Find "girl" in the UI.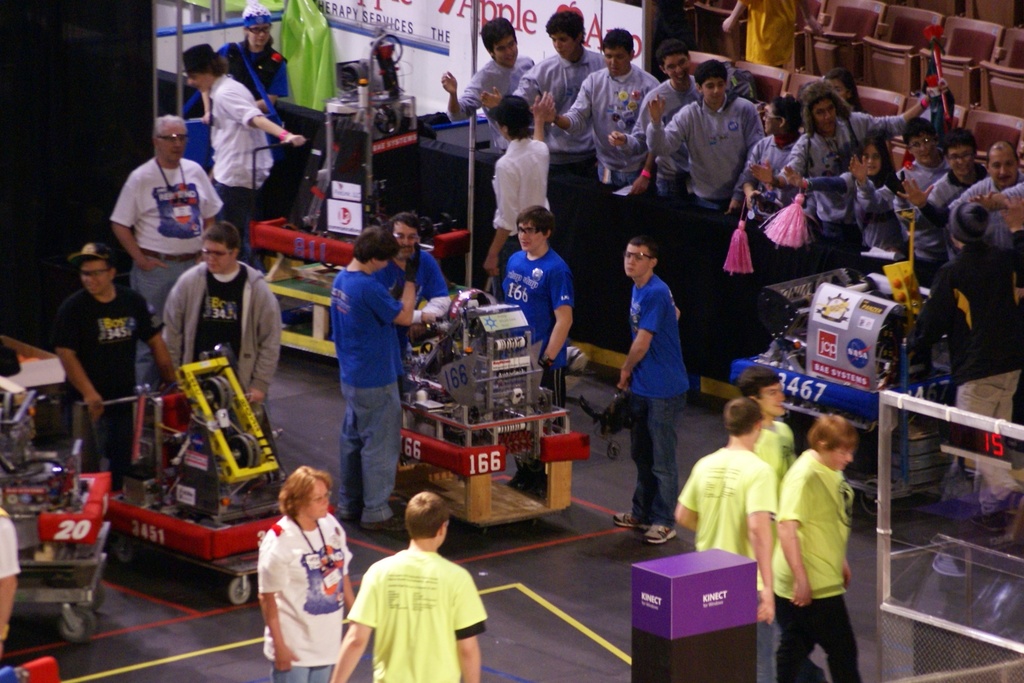
UI element at detection(247, 457, 362, 682).
